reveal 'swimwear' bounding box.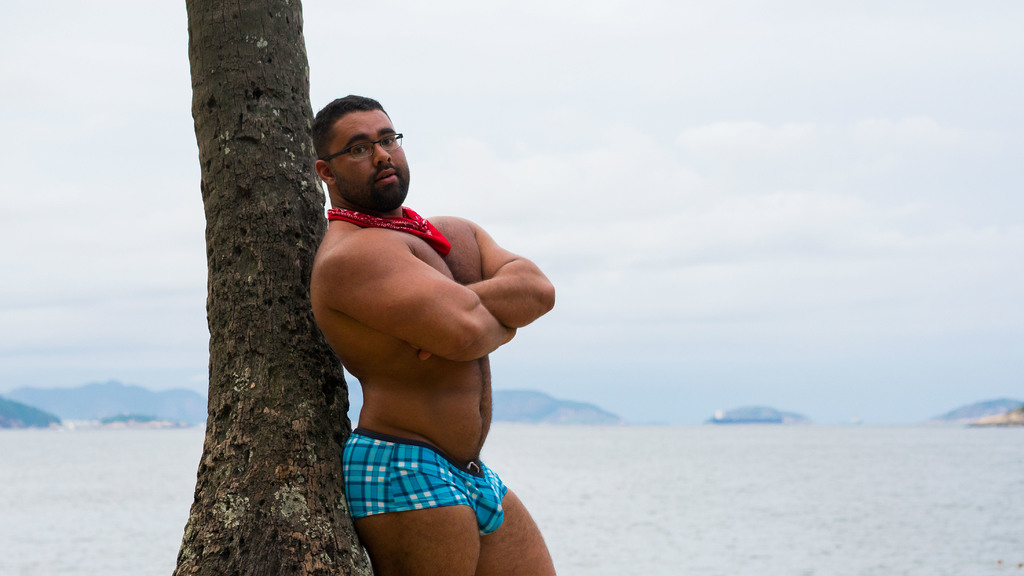
Revealed: (left=336, top=433, right=516, bottom=512).
